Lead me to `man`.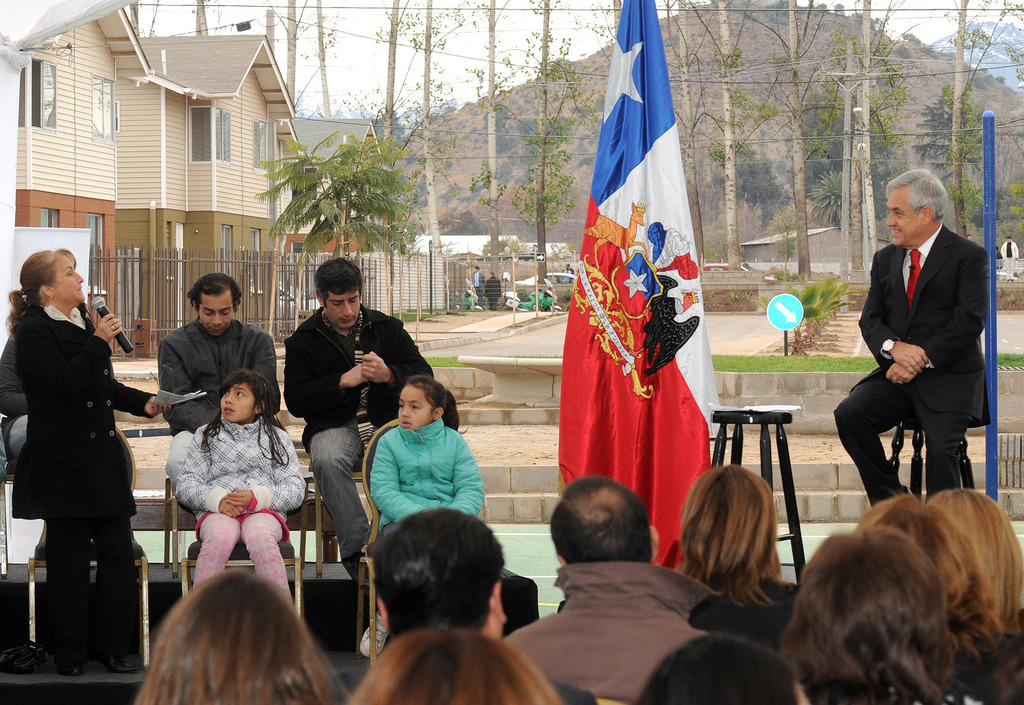
Lead to {"x1": 471, "y1": 264, "x2": 487, "y2": 303}.
